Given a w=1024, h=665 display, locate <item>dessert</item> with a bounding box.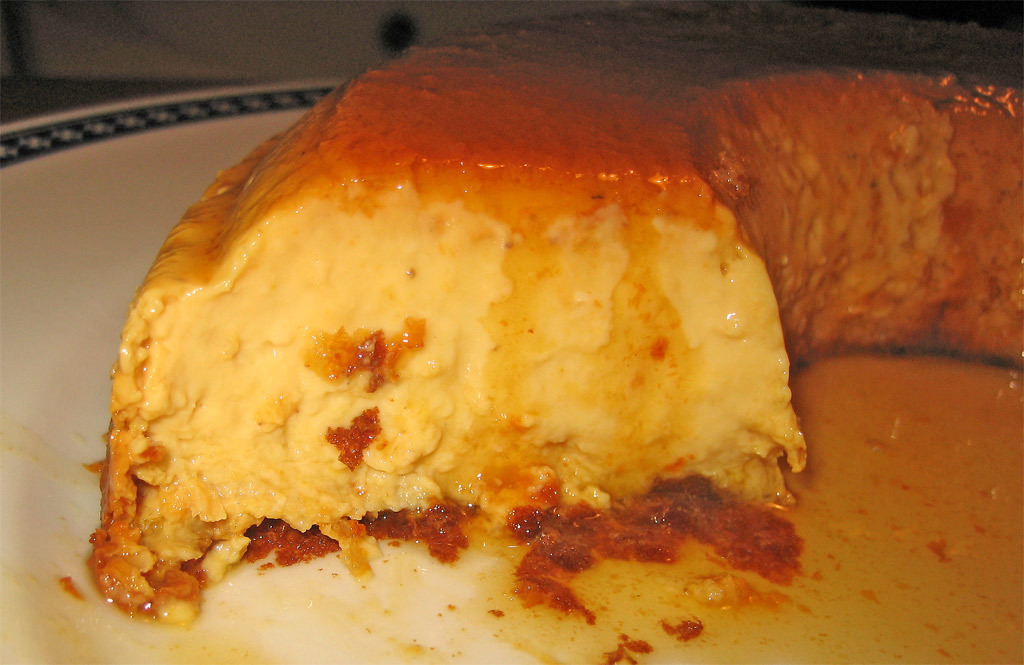
Located: 100, 0, 1023, 622.
